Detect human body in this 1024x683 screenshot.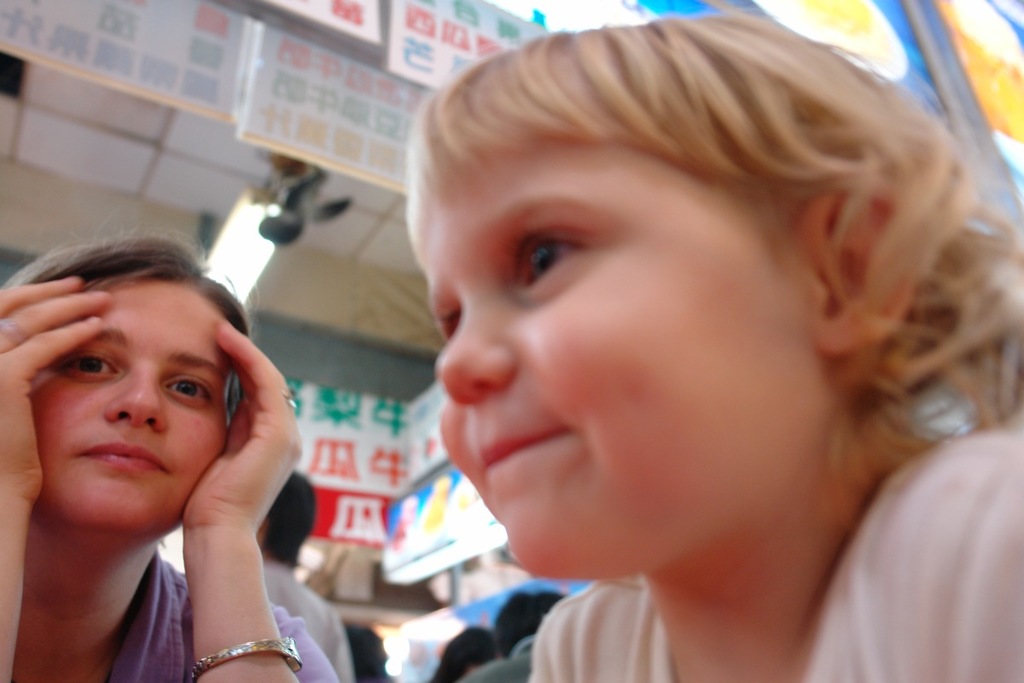
Detection: select_region(253, 469, 354, 682).
